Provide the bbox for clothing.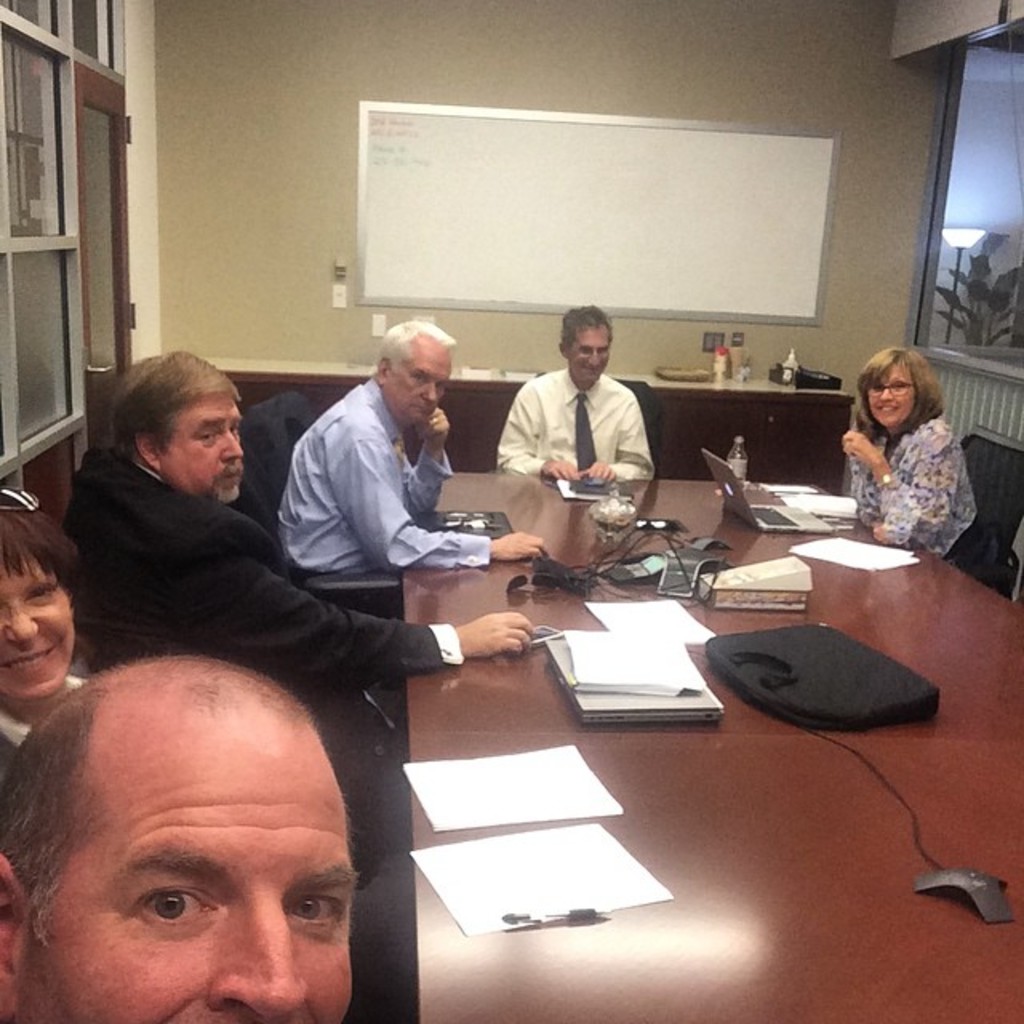
pyautogui.locateOnScreen(507, 360, 653, 486).
